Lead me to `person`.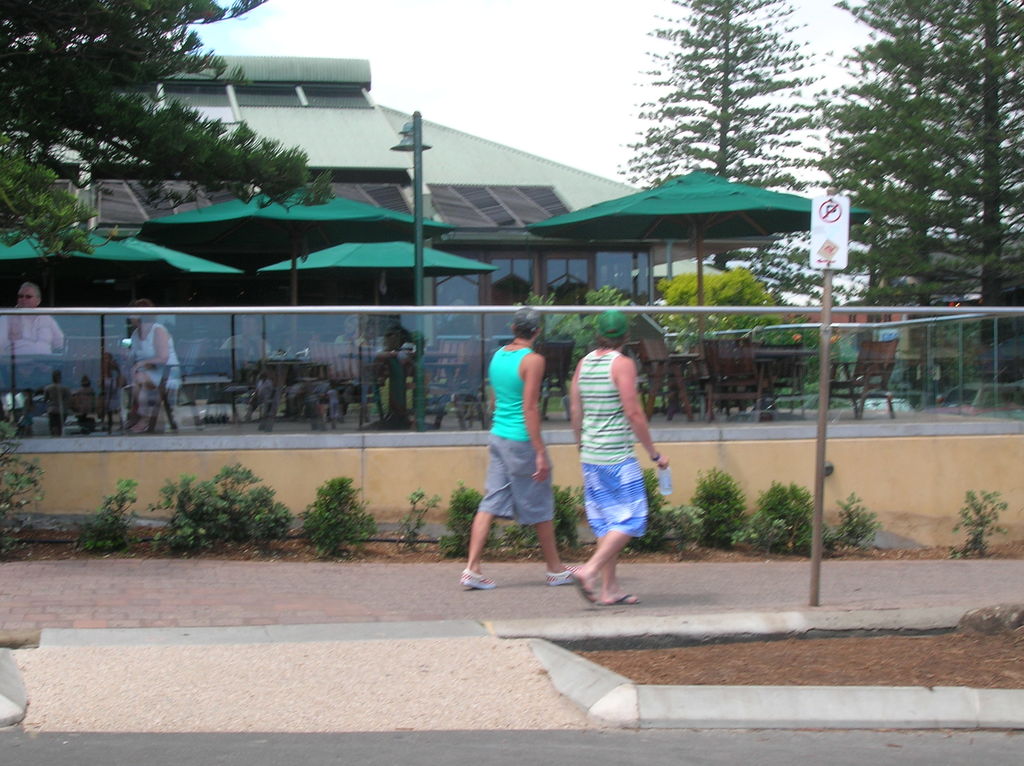
Lead to crop(112, 300, 190, 436).
